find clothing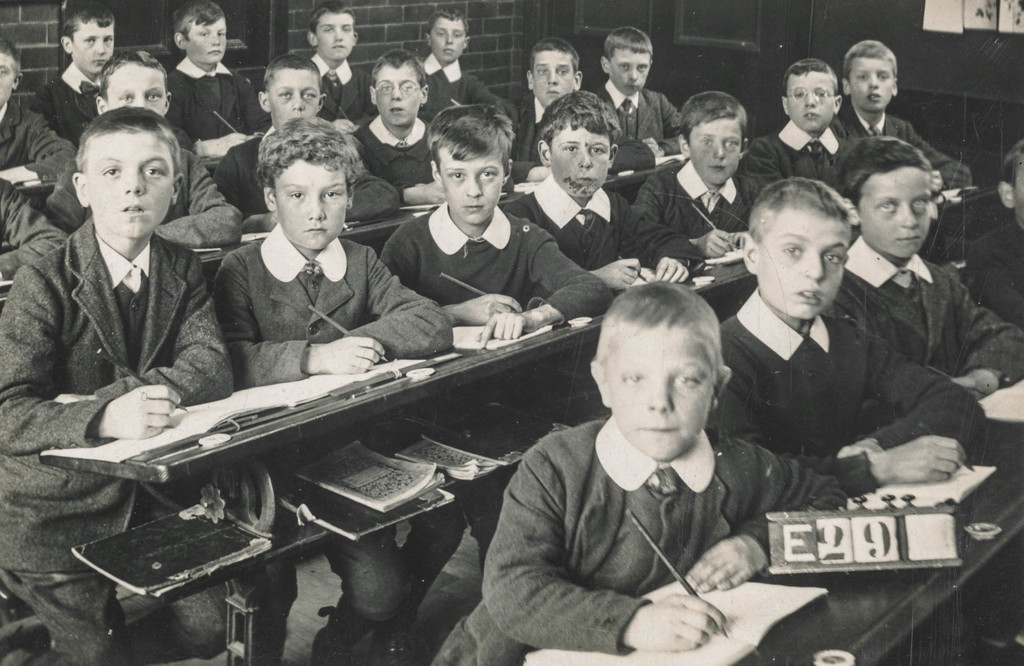
box(383, 209, 620, 593)
